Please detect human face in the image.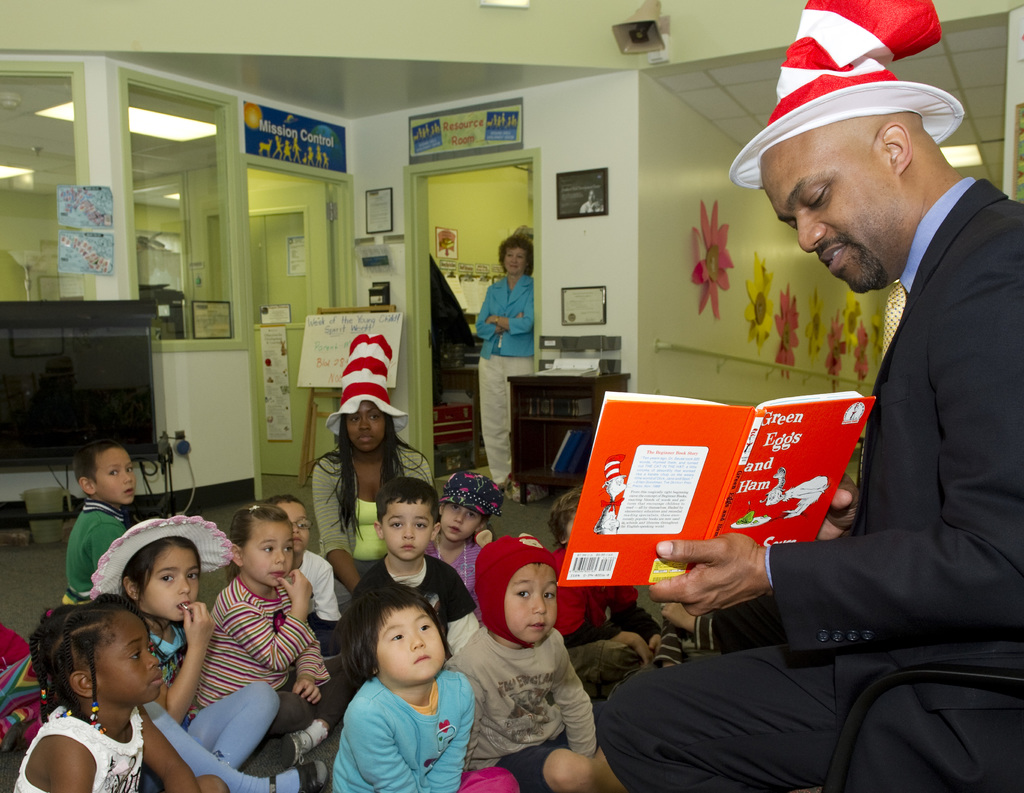
l=503, t=241, r=528, b=273.
